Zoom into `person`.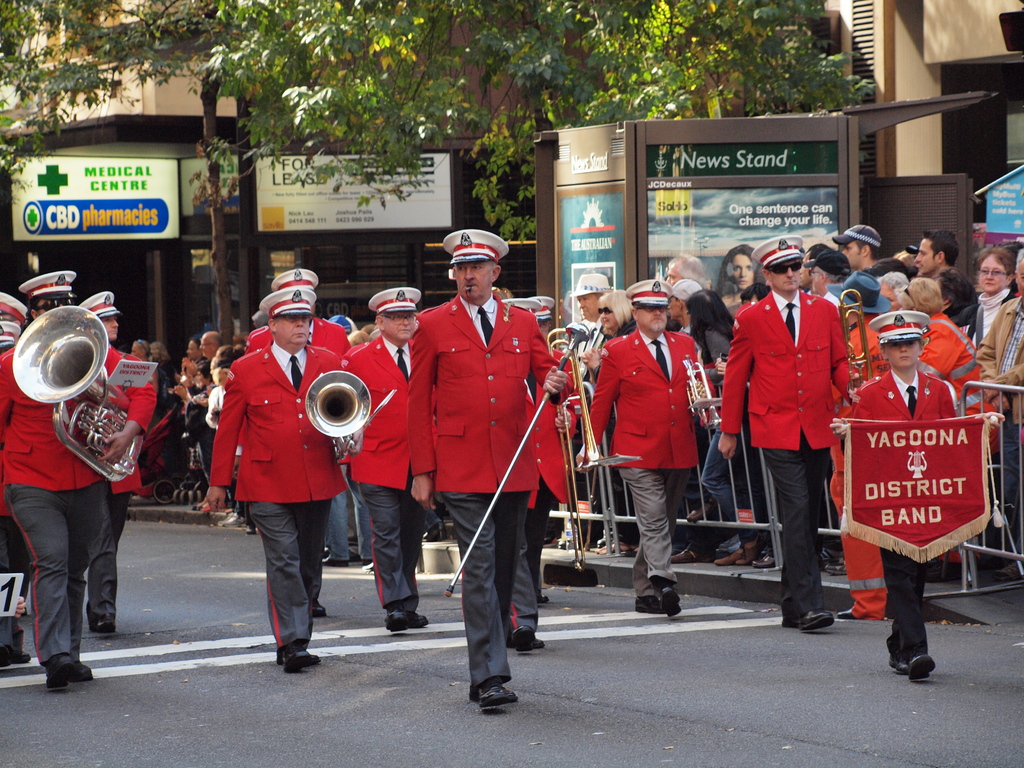
Zoom target: {"left": 410, "top": 220, "right": 557, "bottom": 723}.
